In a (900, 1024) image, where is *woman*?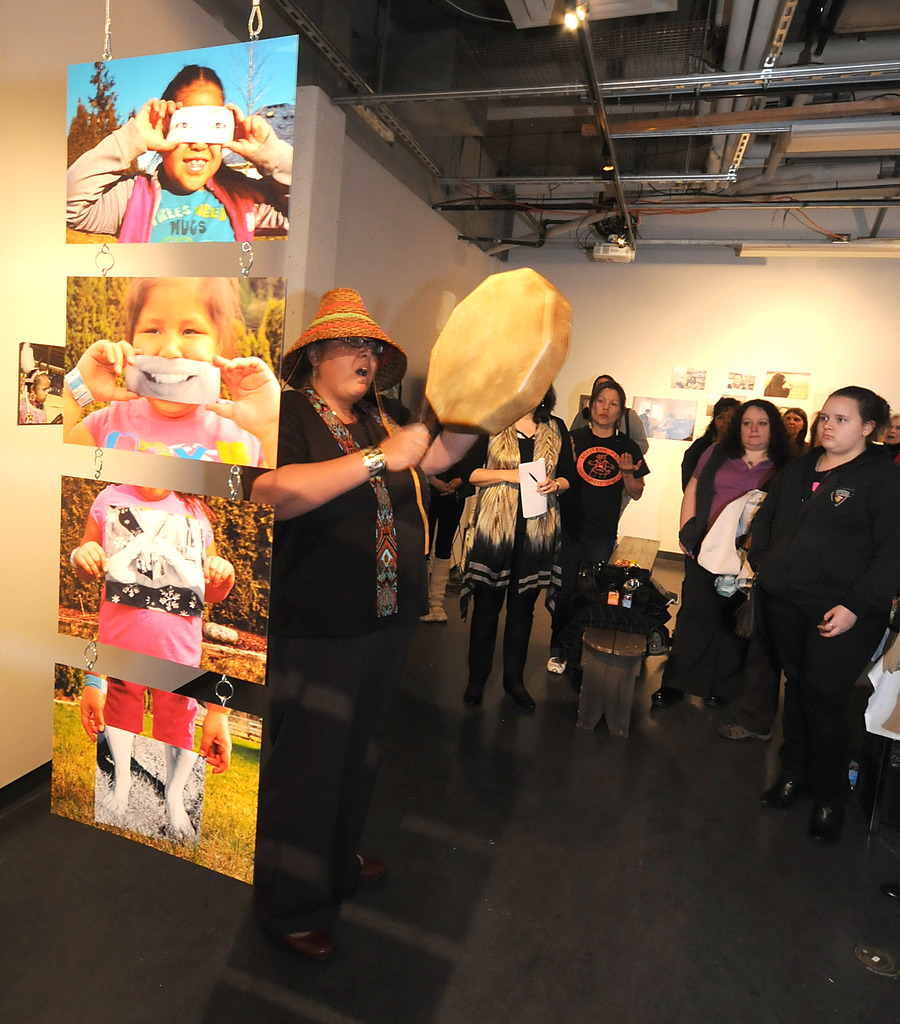
{"left": 653, "top": 404, "right": 792, "bottom": 710}.
